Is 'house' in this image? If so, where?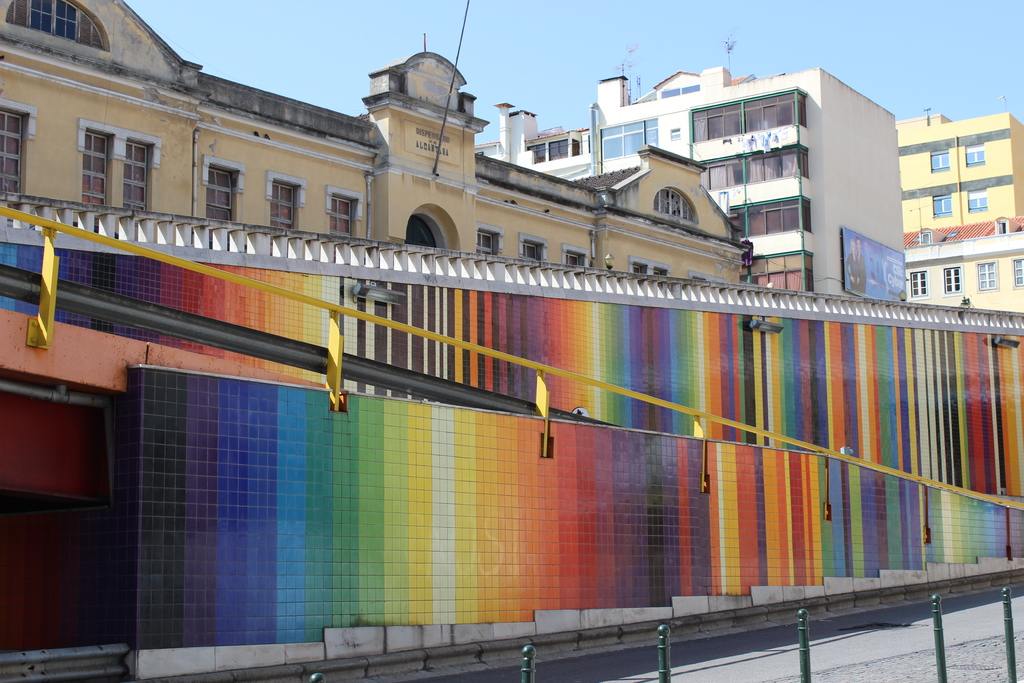
Yes, at detection(888, 93, 1023, 234).
